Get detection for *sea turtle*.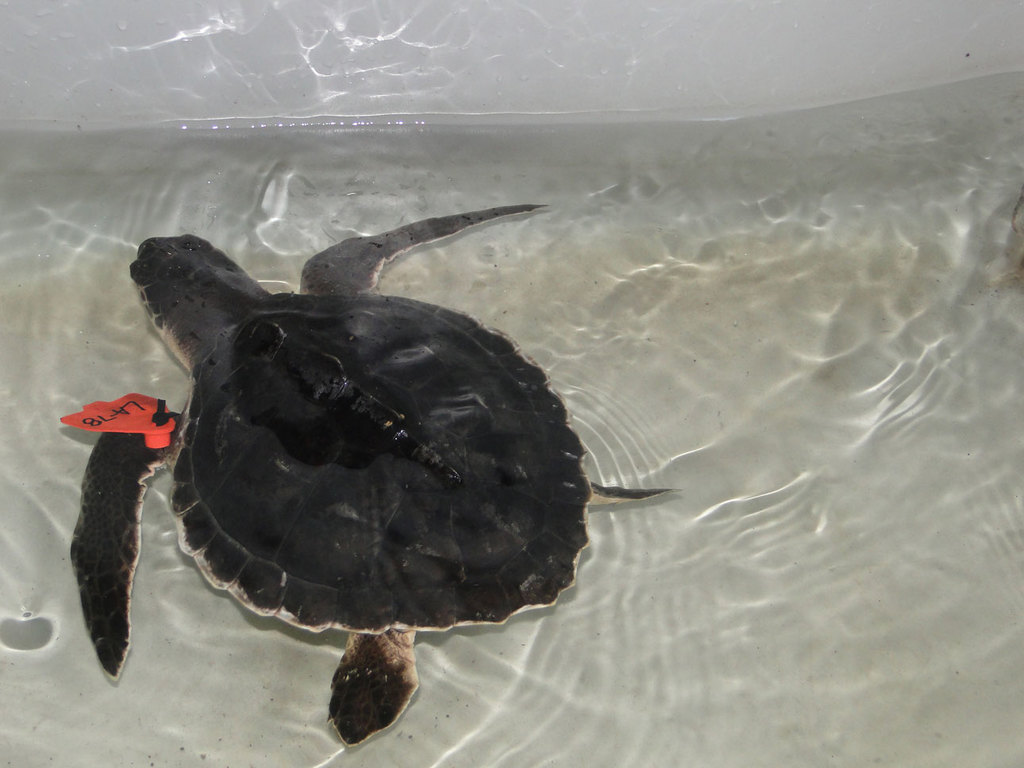
Detection: bbox(65, 195, 677, 753).
